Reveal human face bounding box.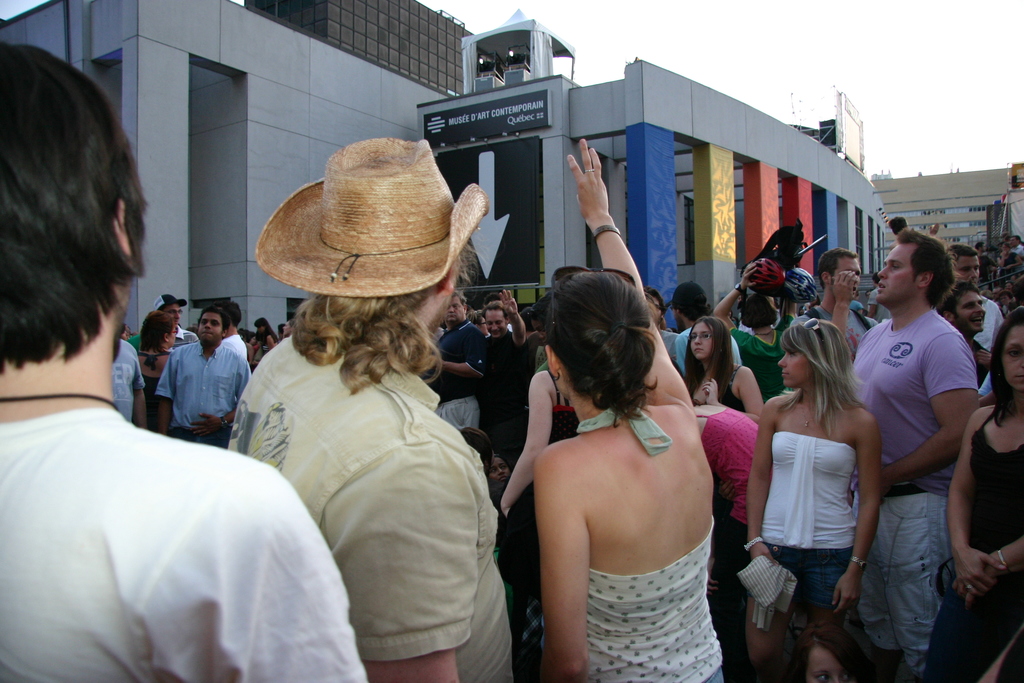
Revealed: x1=444 y1=296 x2=463 y2=321.
